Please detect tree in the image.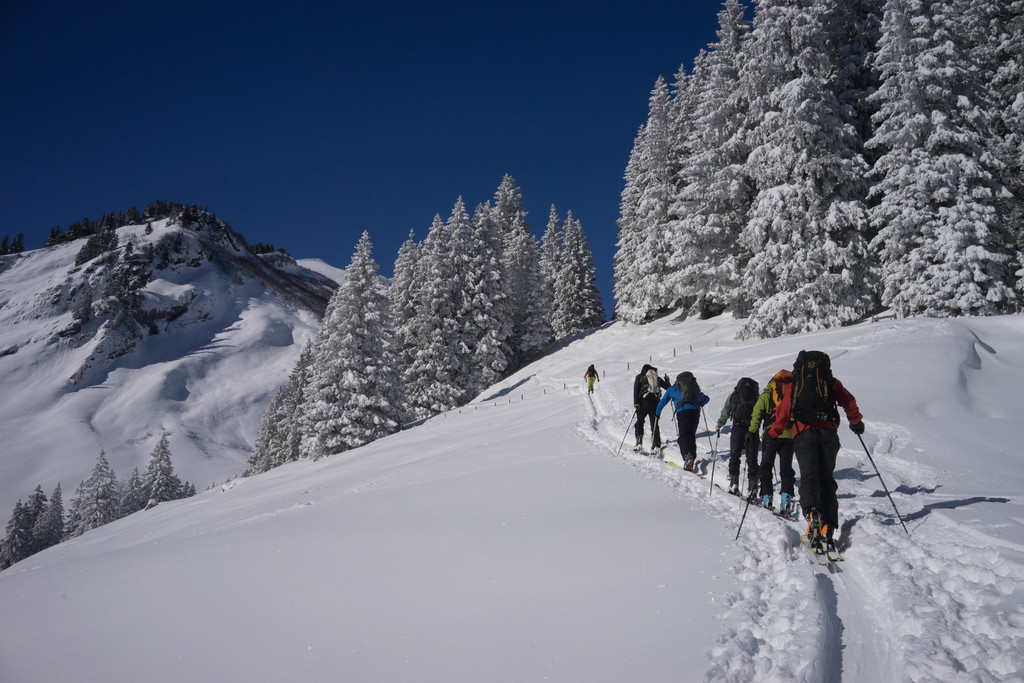
Rect(396, 198, 465, 423).
